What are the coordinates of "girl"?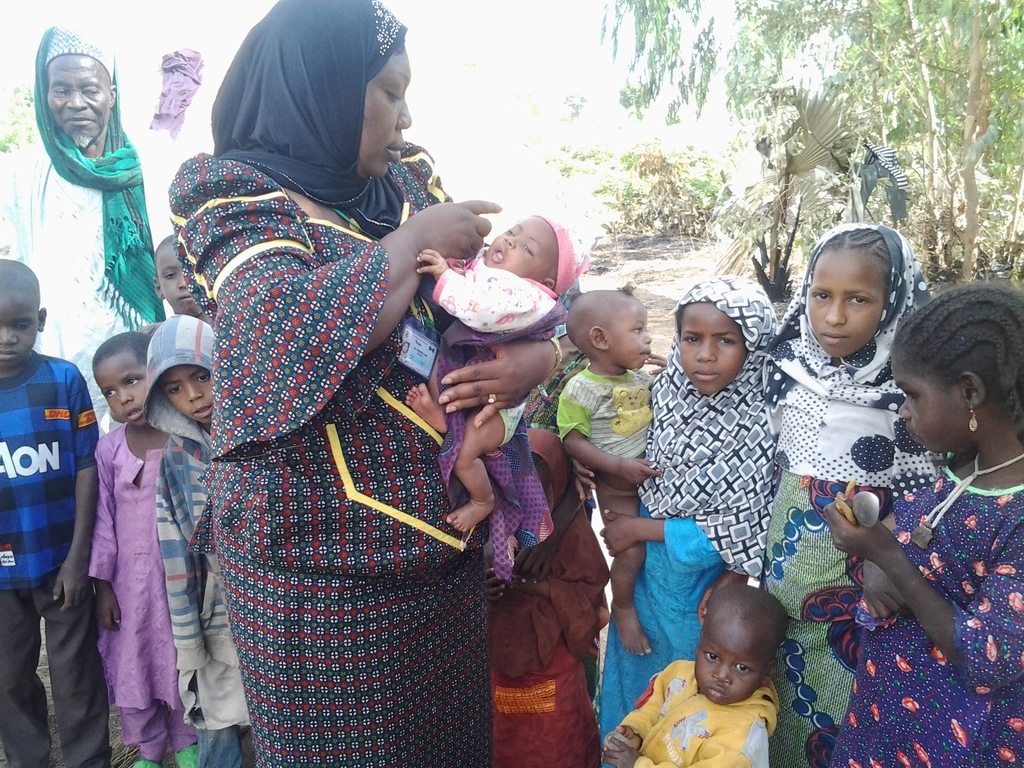
crop(769, 223, 943, 767).
